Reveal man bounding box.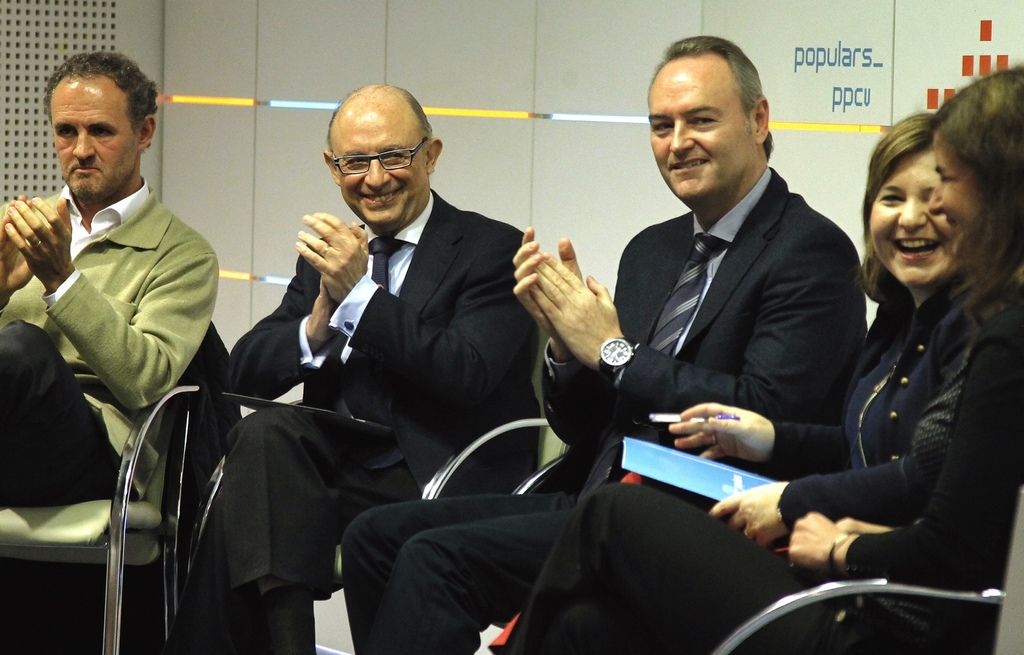
Revealed: Rect(159, 78, 534, 654).
